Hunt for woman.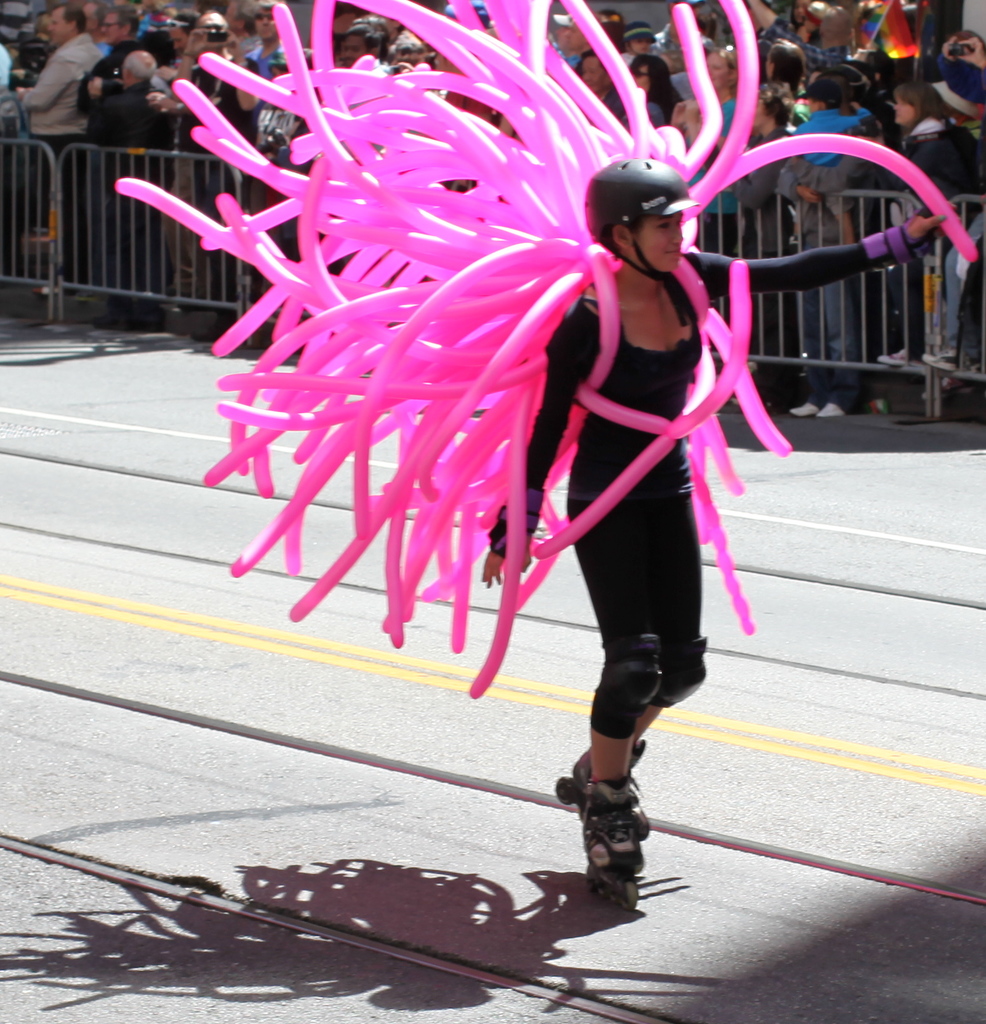
Hunted down at {"left": 417, "top": 120, "right": 770, "bottom": 804}.
